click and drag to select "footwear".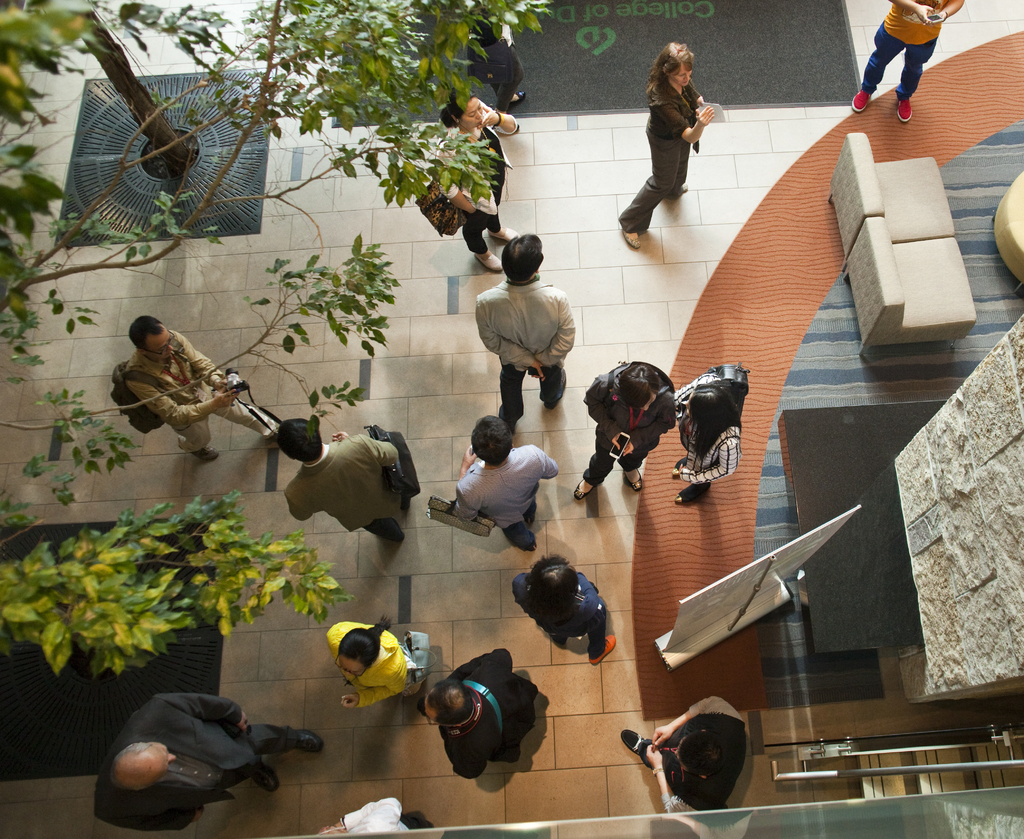
Selection: {"x1": 671, "y1": 457, "x2": 682, "y2": 476}.
